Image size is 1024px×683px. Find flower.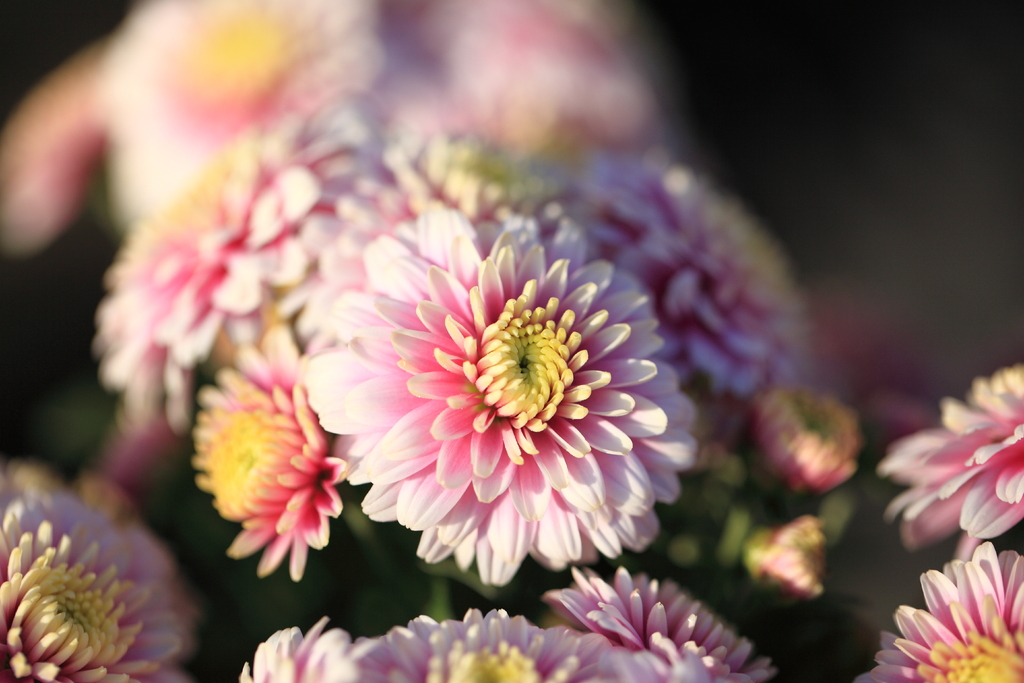
213 108 790 659.
